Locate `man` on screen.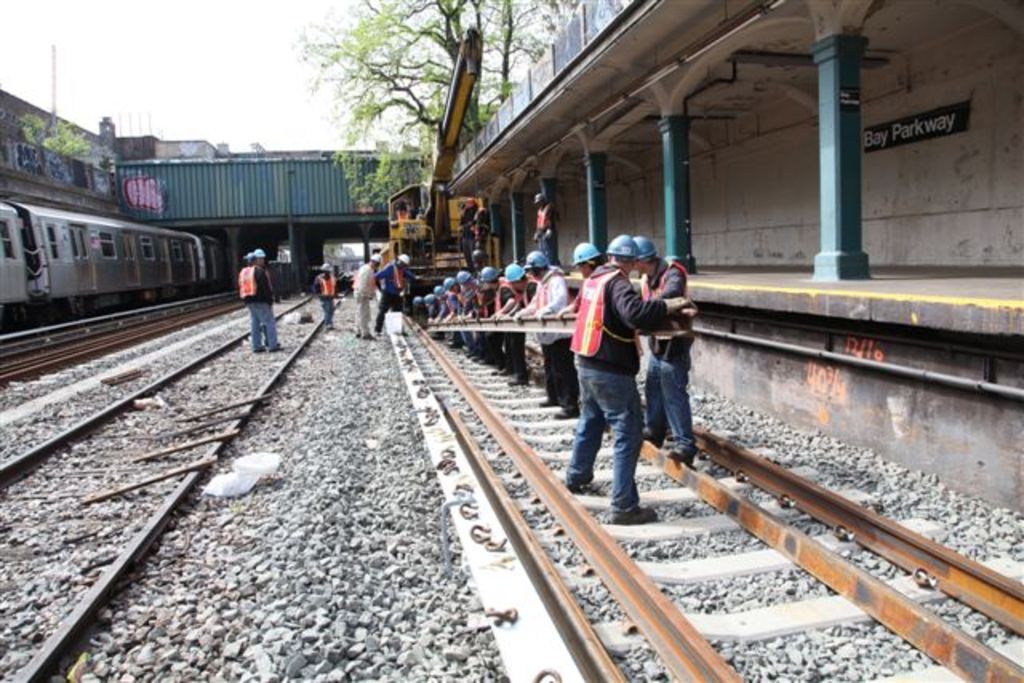
On screen at bbox=[459, 197, 490, 248].
